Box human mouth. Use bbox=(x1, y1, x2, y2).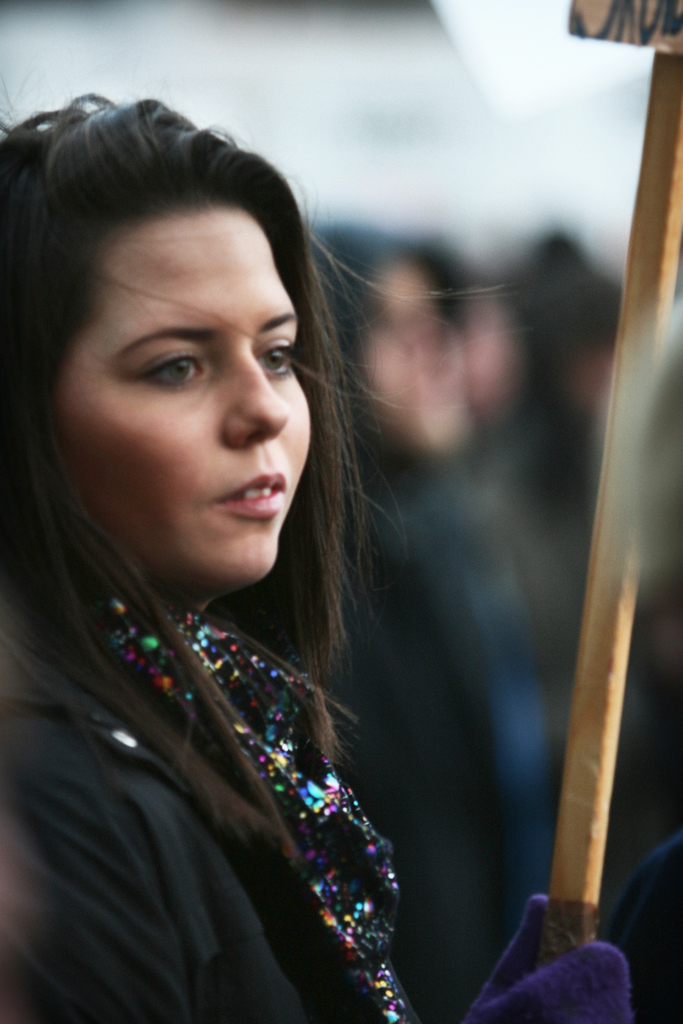
bbox=(220, 474, 290, 516).
